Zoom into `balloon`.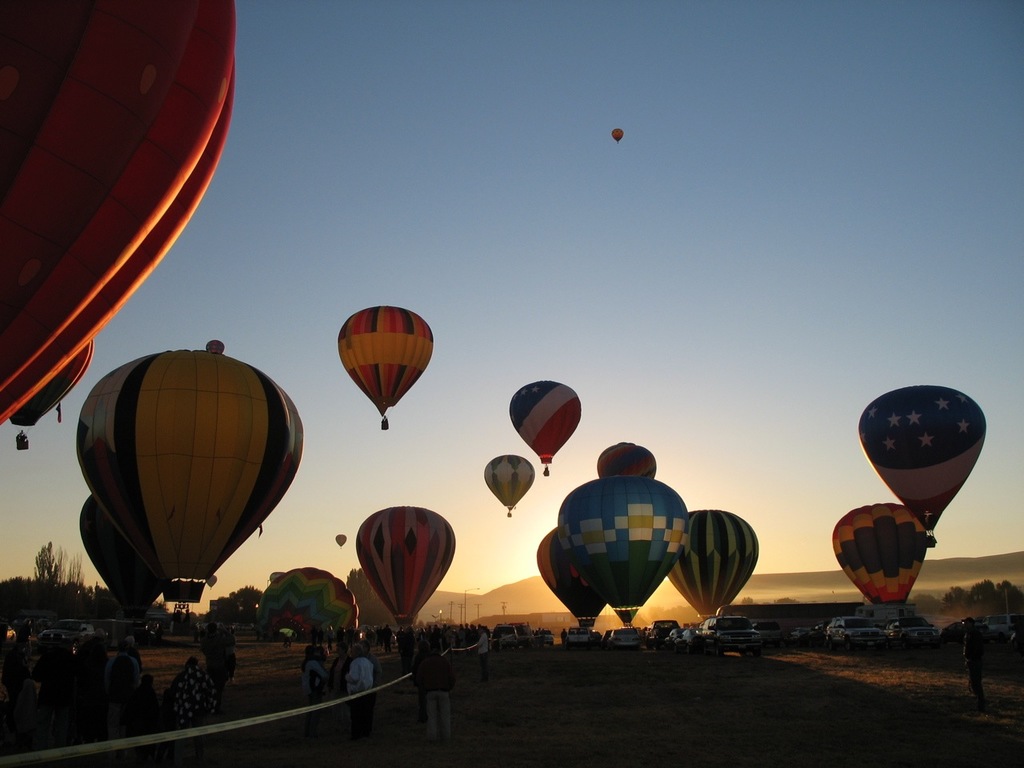
Zoom target: <bbox>81, 495, 167, 617</bbox>.
